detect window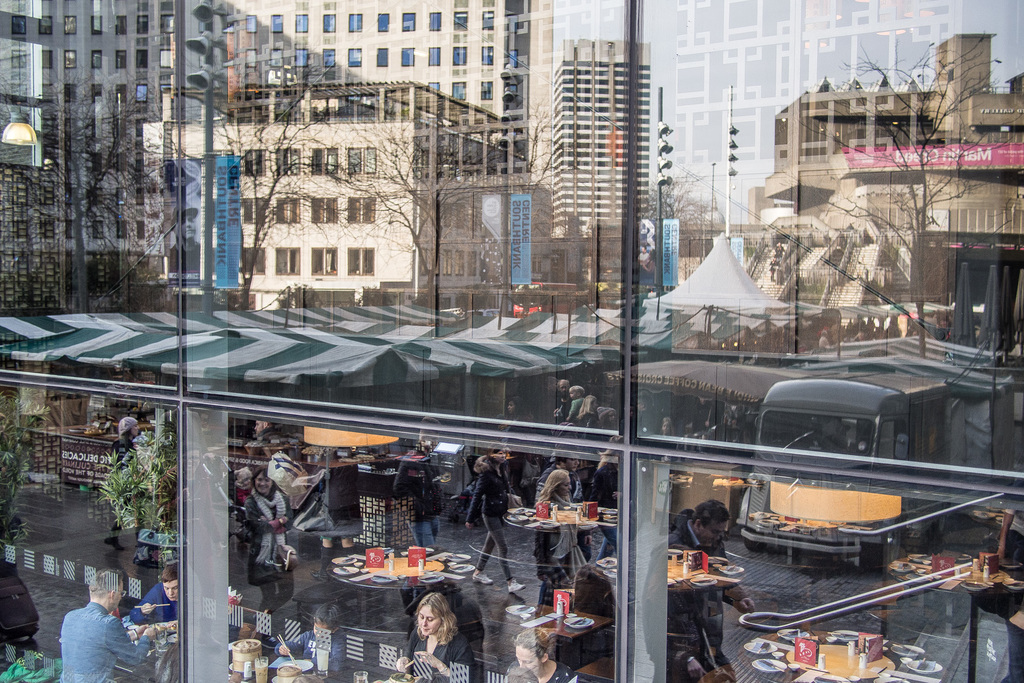
{"left": 478, "top": 4, "right": 498, "bottom": 32}
